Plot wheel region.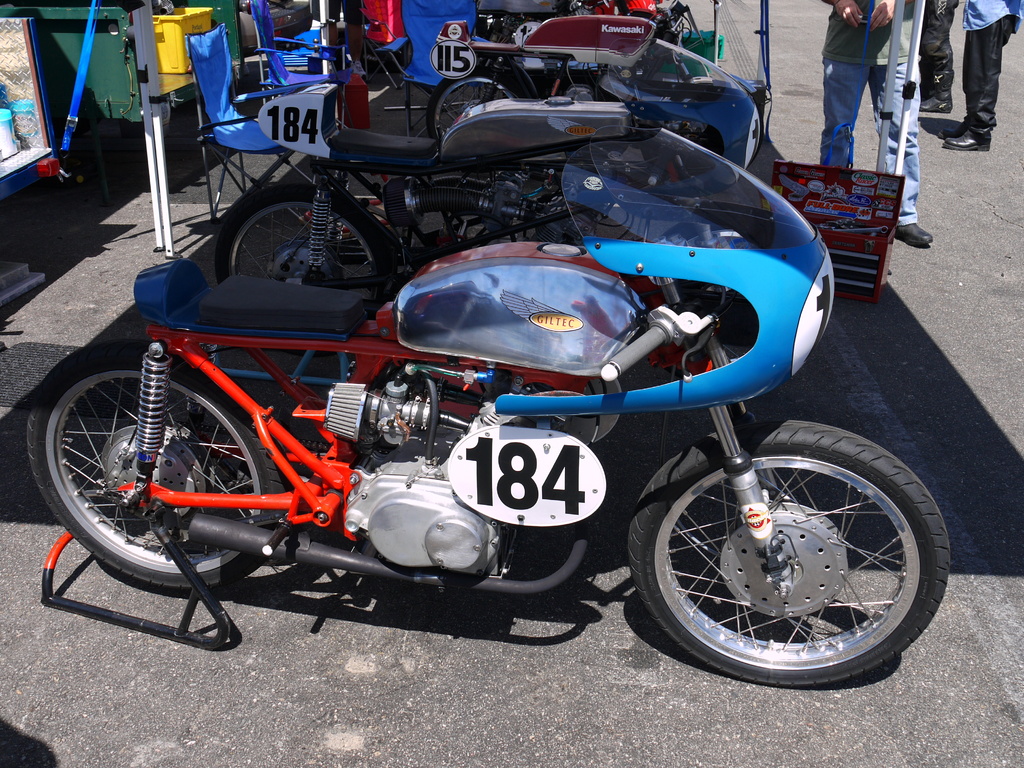
Plotted at [27,333,286,586].
